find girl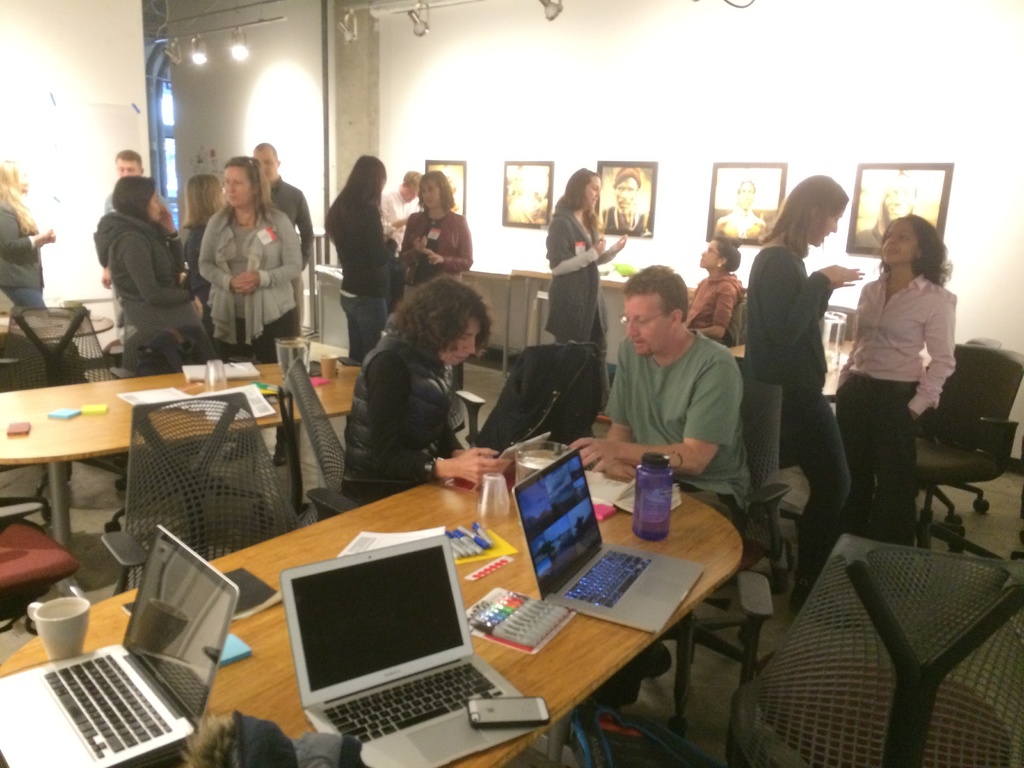
[left=93, top=173, right=203, bottom=375]
